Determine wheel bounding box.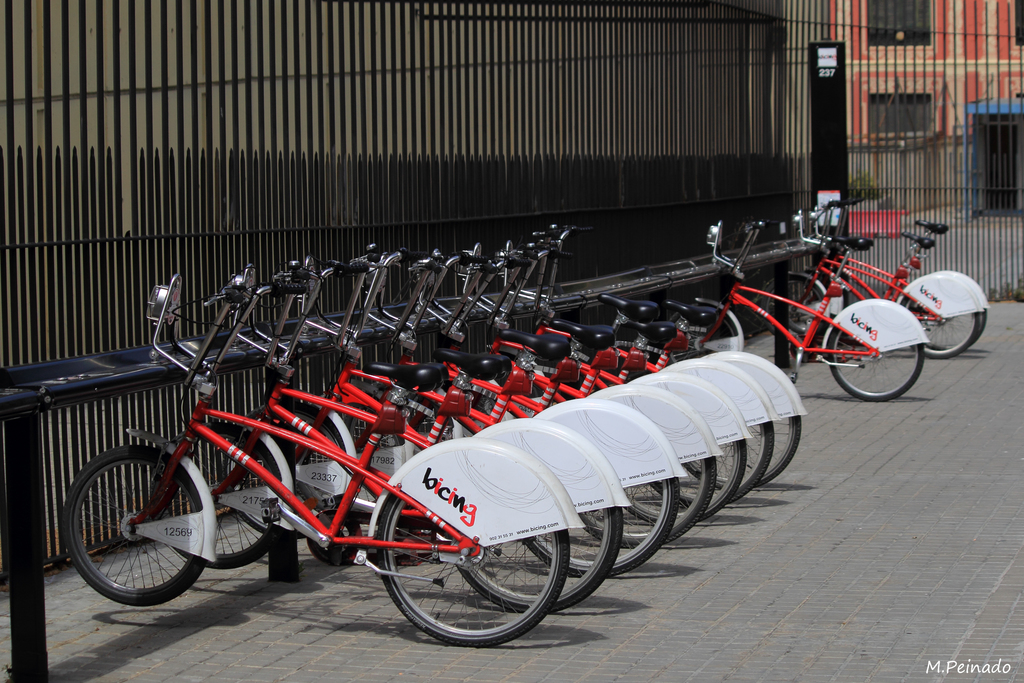
Determined: {"x1": 367, "y1": 488, "x2": 575, "y2": 641}.
